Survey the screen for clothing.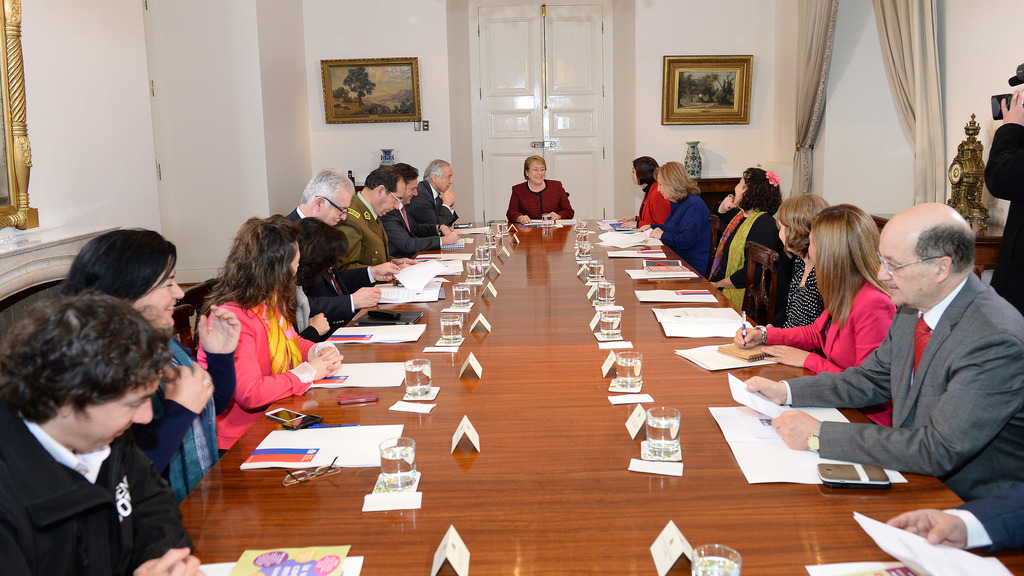
Survey found: select_region(778, 246, 822, 321).
